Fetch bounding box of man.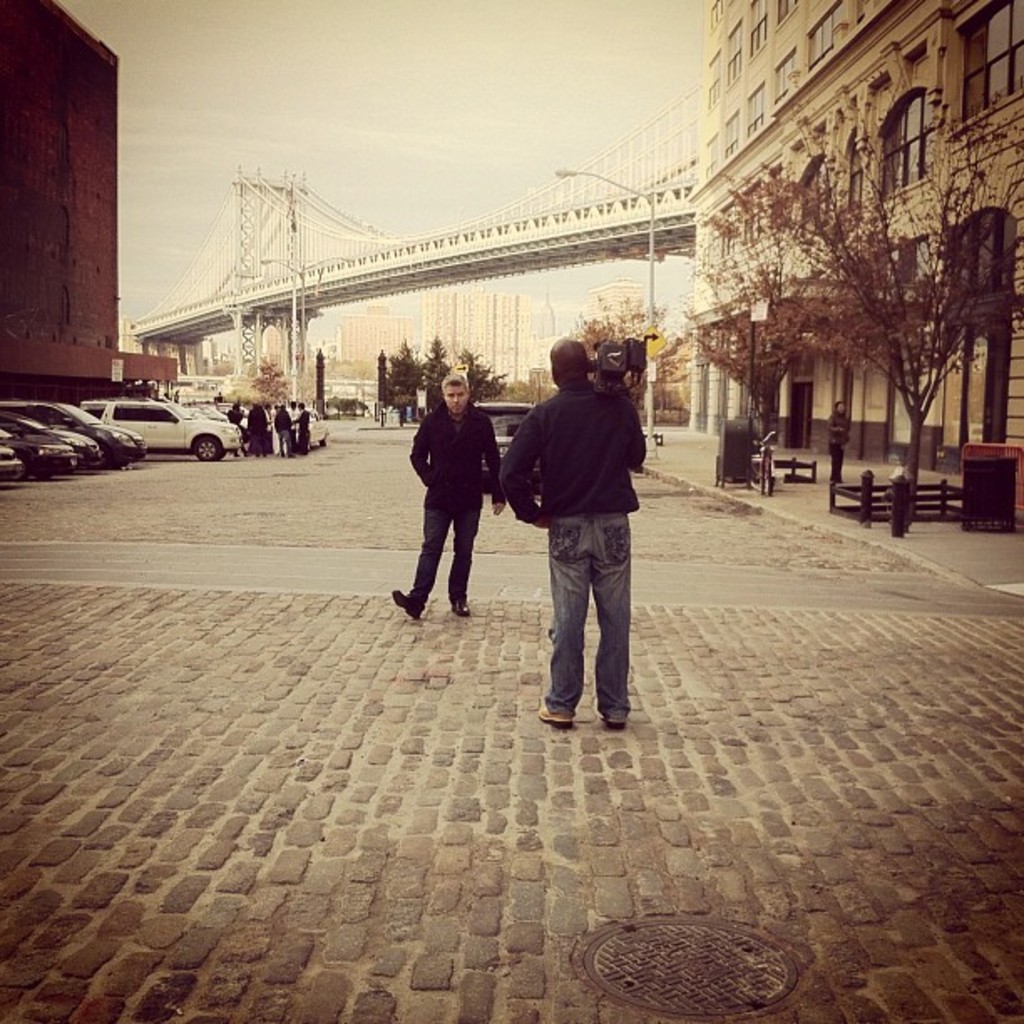
Bbox: bbox(390, 373, 505, 619).
